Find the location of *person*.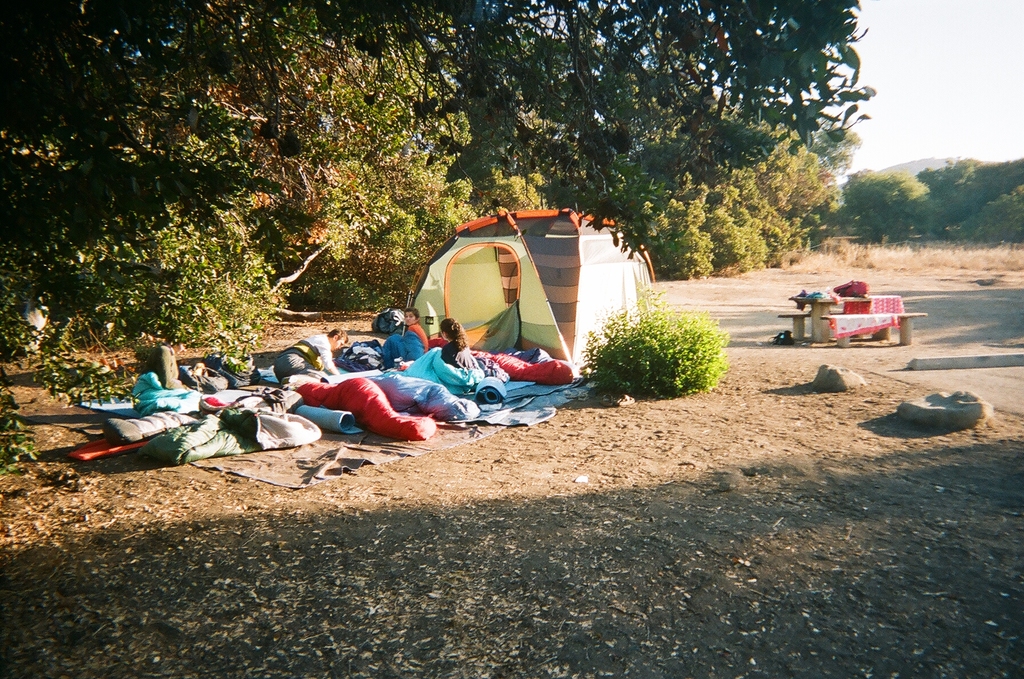
Location: [left=397, top=308, right=435, bottom=357].
